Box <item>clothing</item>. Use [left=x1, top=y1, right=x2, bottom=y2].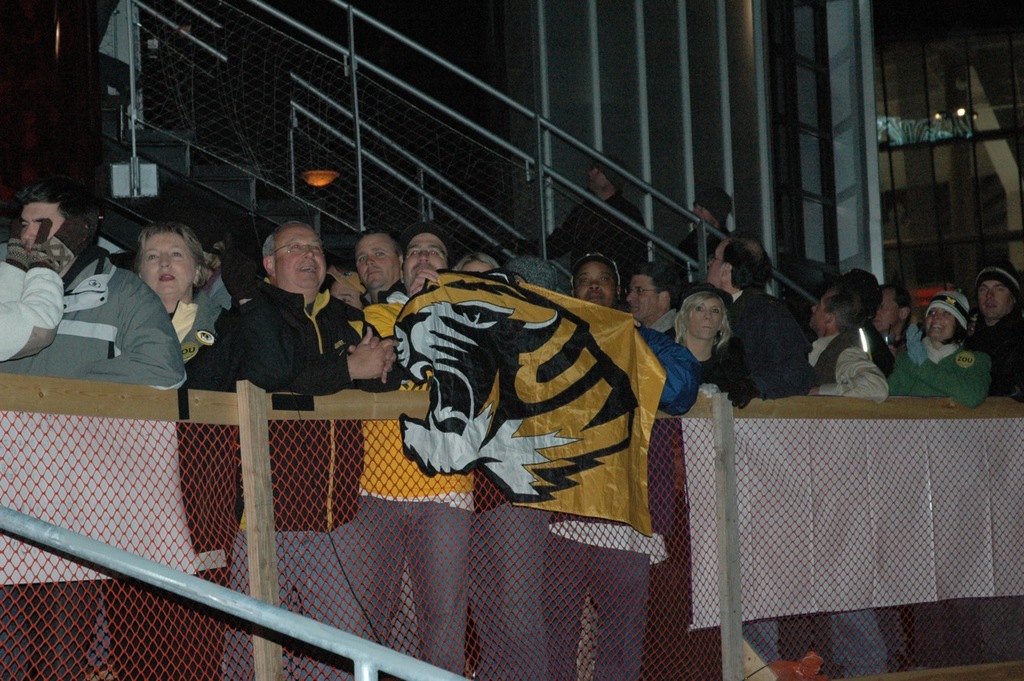
[left=958, top=311, right=1023, bottom=403].
